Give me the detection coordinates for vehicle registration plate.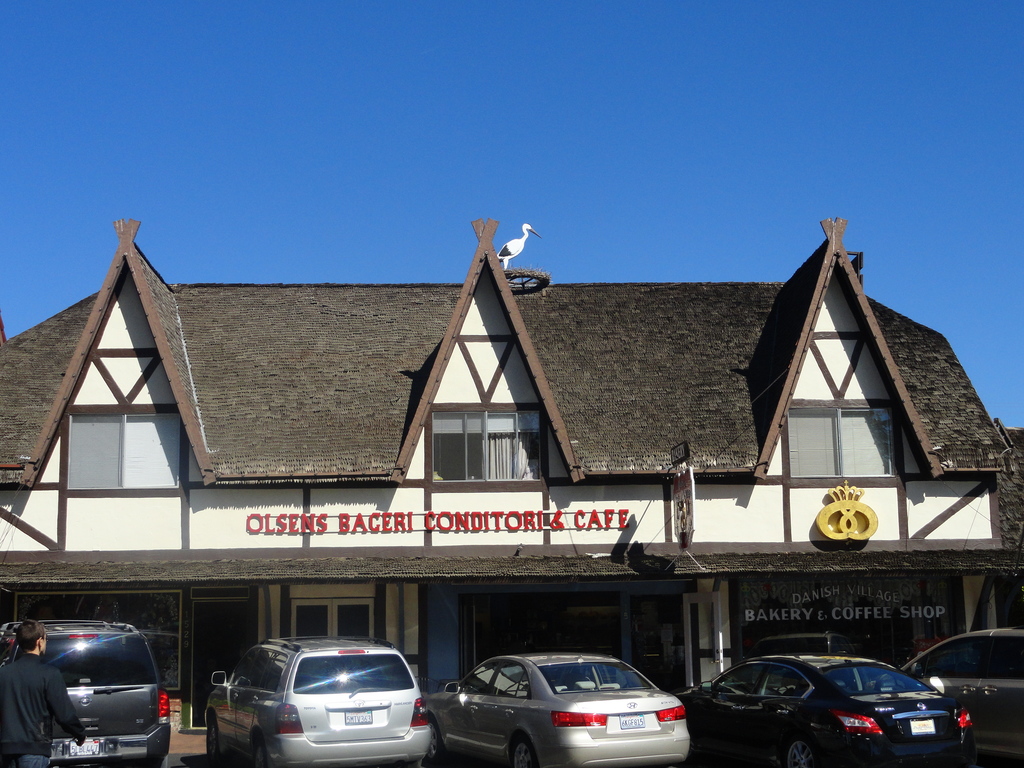
[618, 712, 645, 731].
